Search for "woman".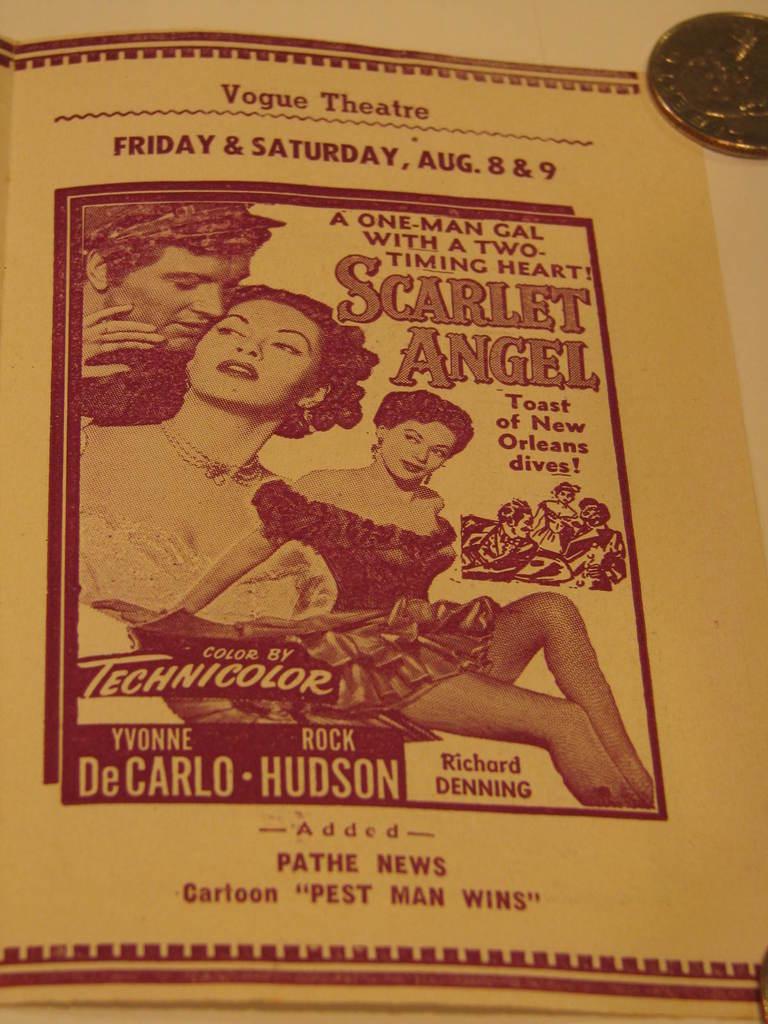
Found at crop(530, 482, 584, 586).
